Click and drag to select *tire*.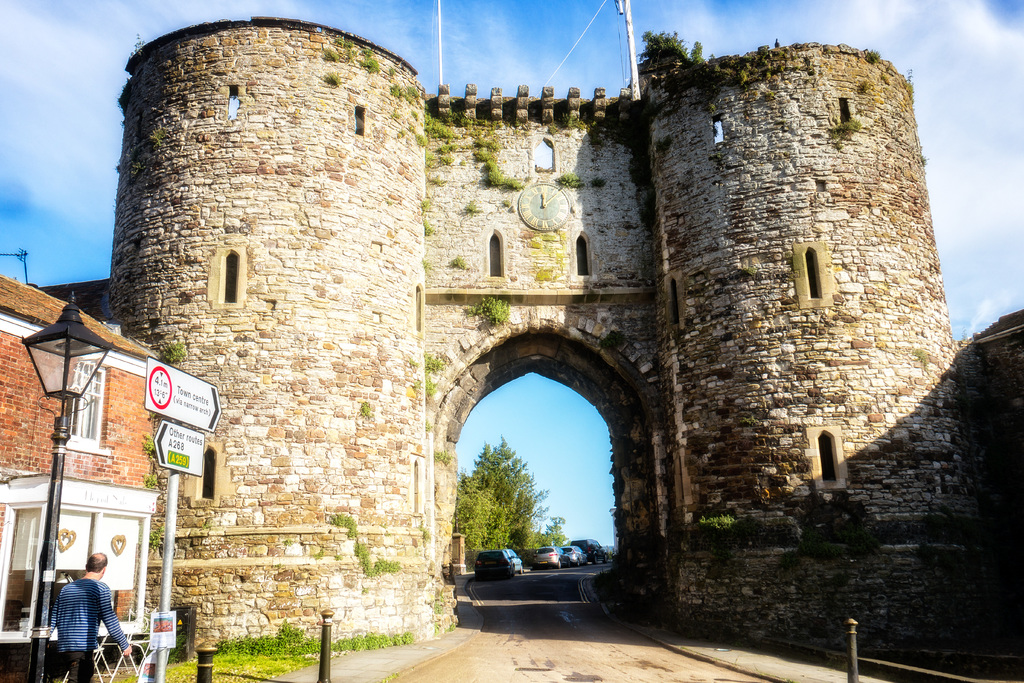
Selection: {"x1": 602, "y1": 554, "x2": 609, "y2": 562}.
